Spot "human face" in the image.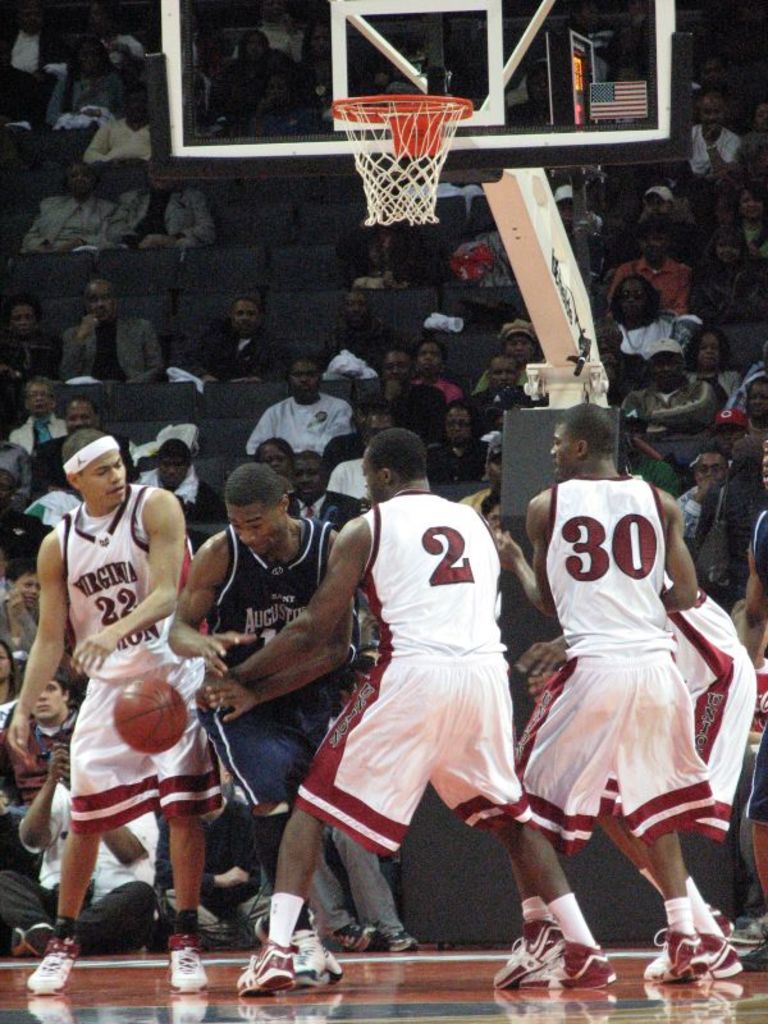
"human face" found at (717, 425, 745, 448).
